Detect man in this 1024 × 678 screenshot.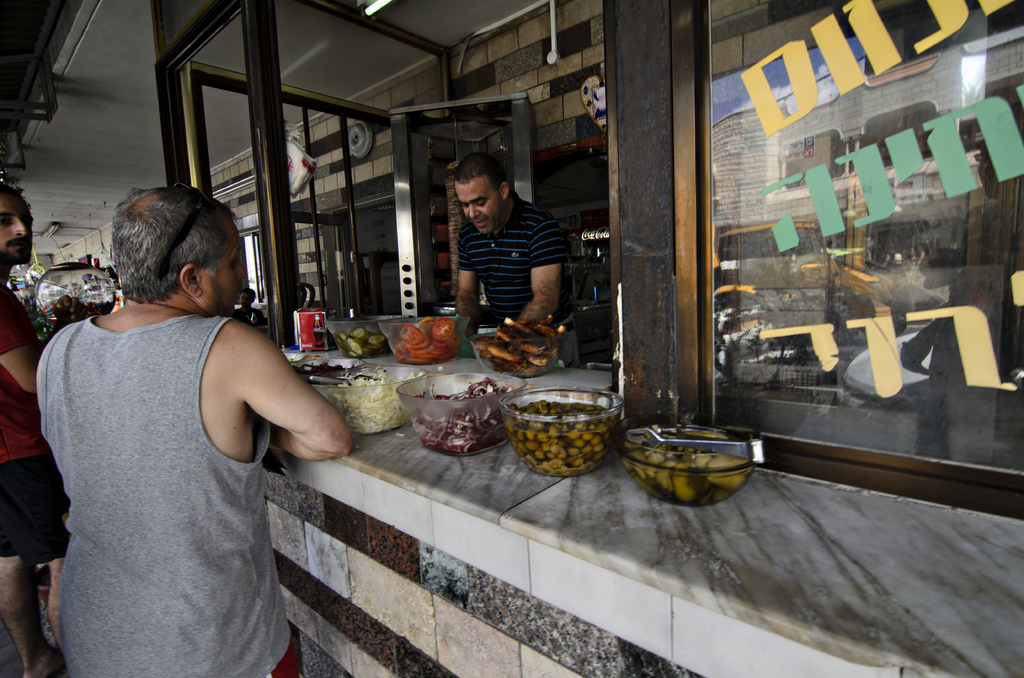
Detection: select_region(24, 174, 340, 659).
